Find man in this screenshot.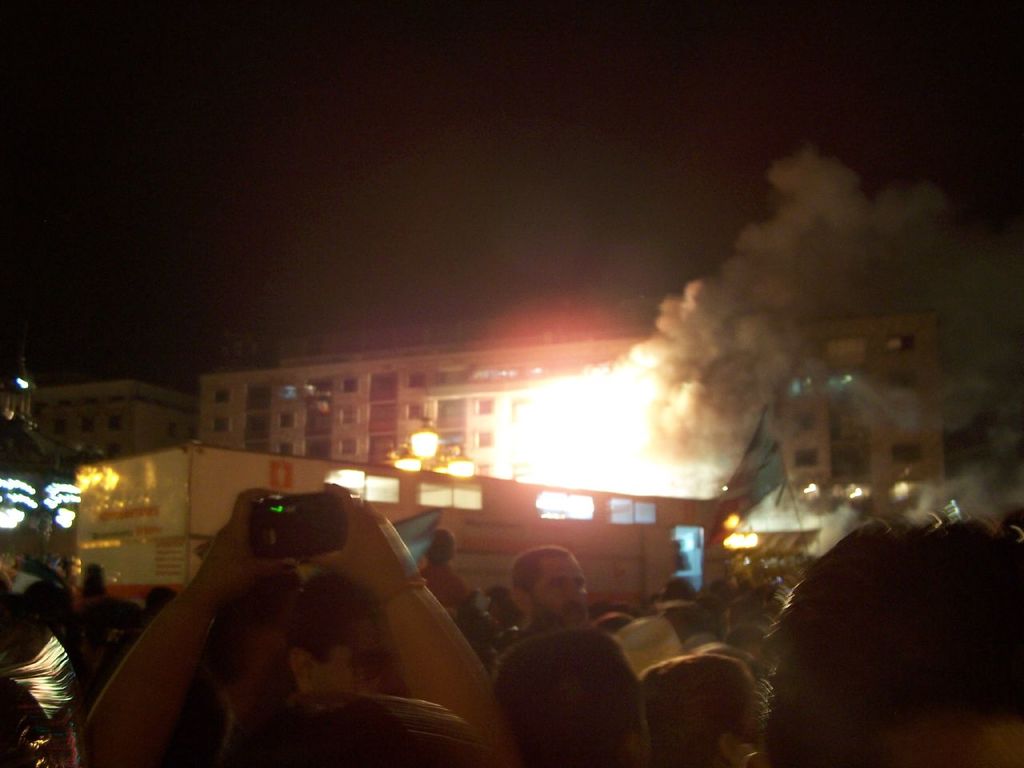
The bounding box for man is 487/619/649/767.
